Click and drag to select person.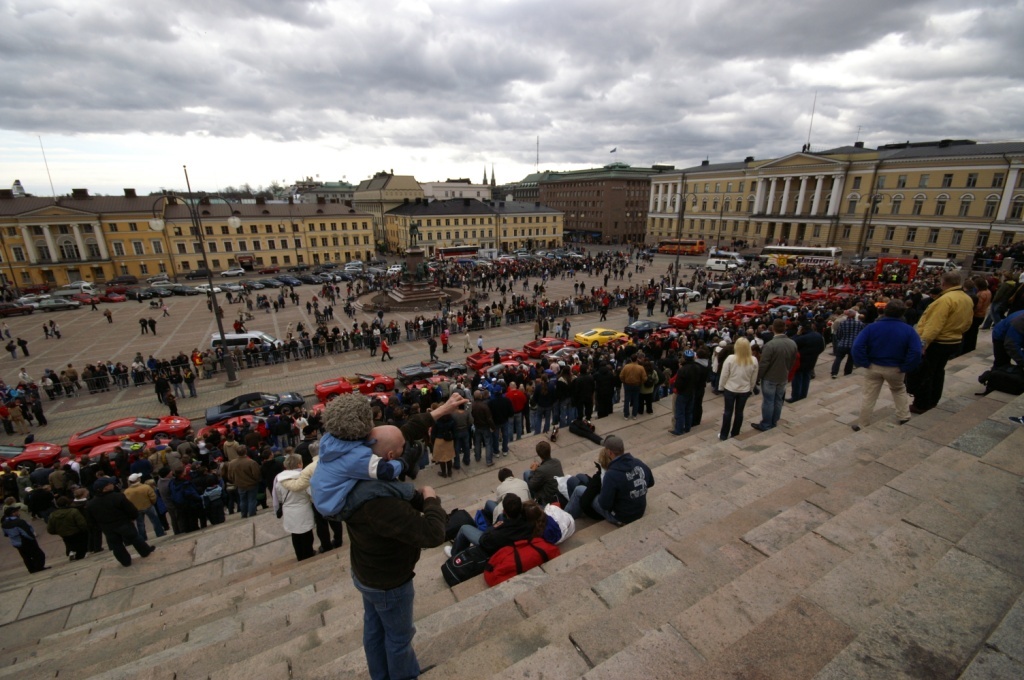
Selection: 15 336 32 359.
